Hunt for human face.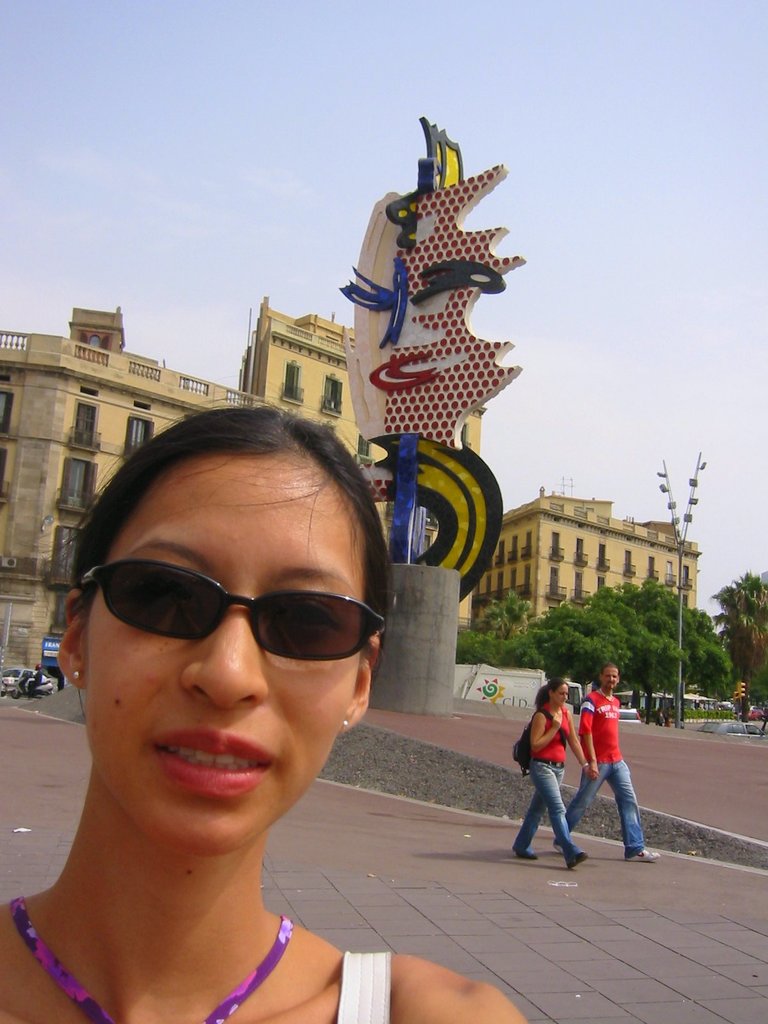
Hunted down at (x1=85, y1=456, x2=363, y2=853).
